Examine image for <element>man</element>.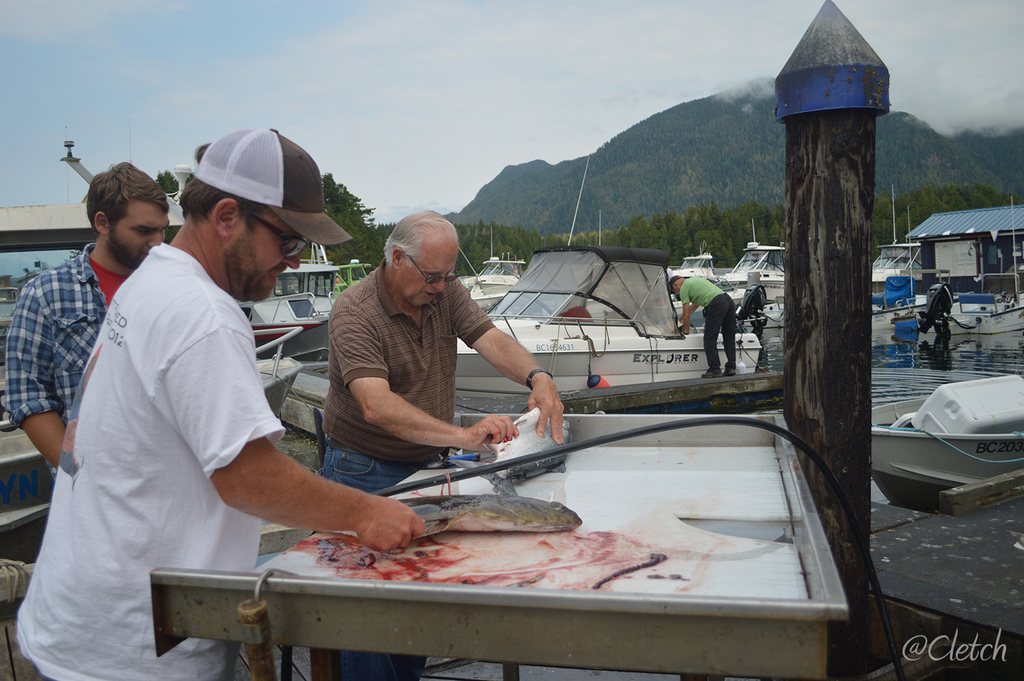
Examination result: <bbox>669, 270, 740, 379</bbox>.
